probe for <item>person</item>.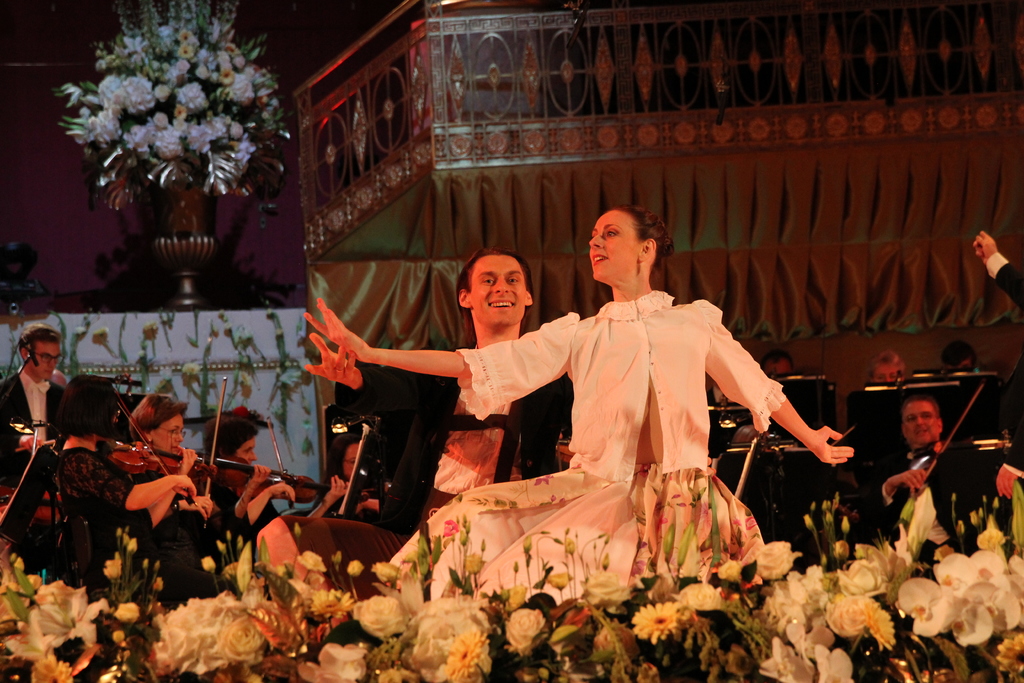
Probe result: bbox=(895, 381, 991, 551).
